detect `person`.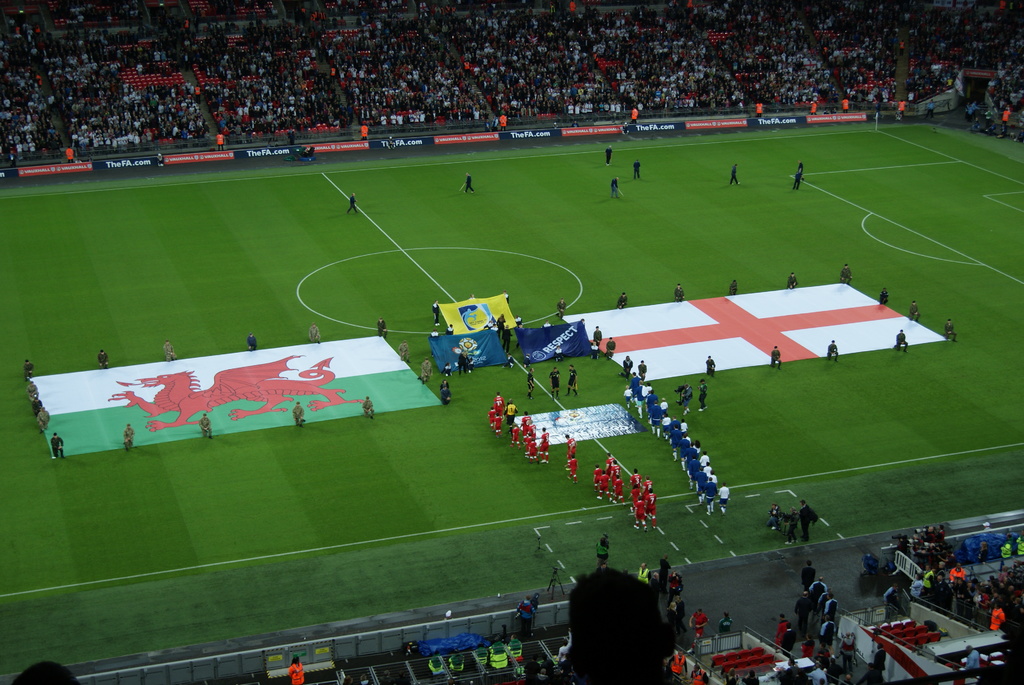
Detected at BBox(377, 320, 387, 342).
